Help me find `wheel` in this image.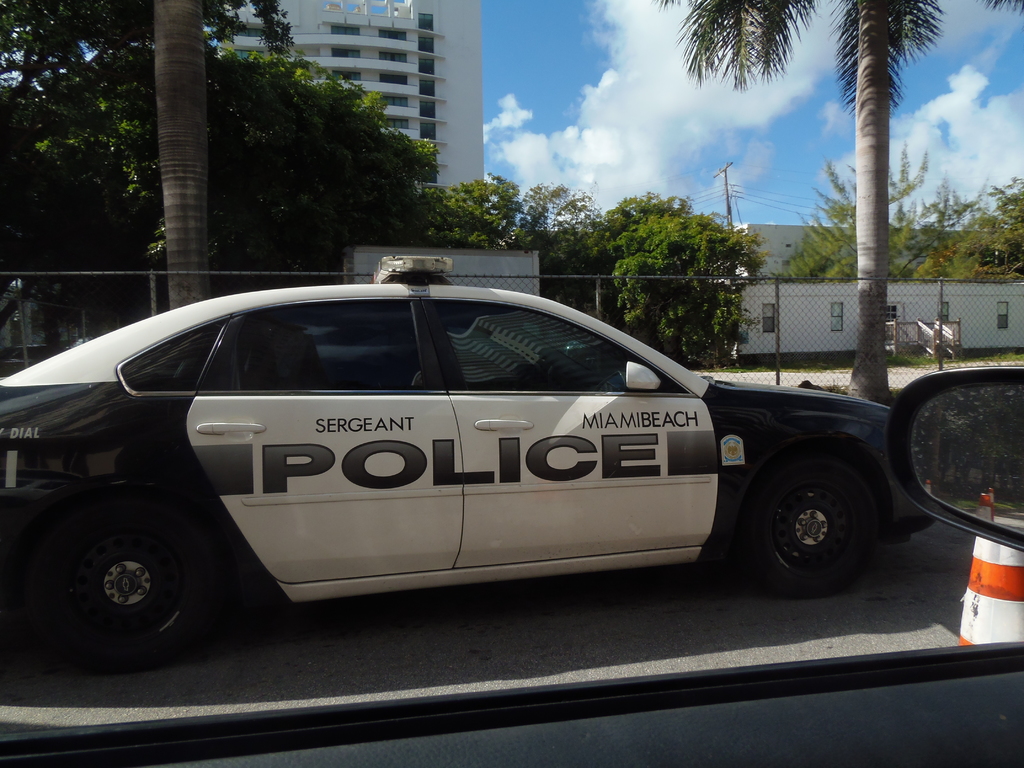
Found it: Rect(27, 493, 225, 660).
